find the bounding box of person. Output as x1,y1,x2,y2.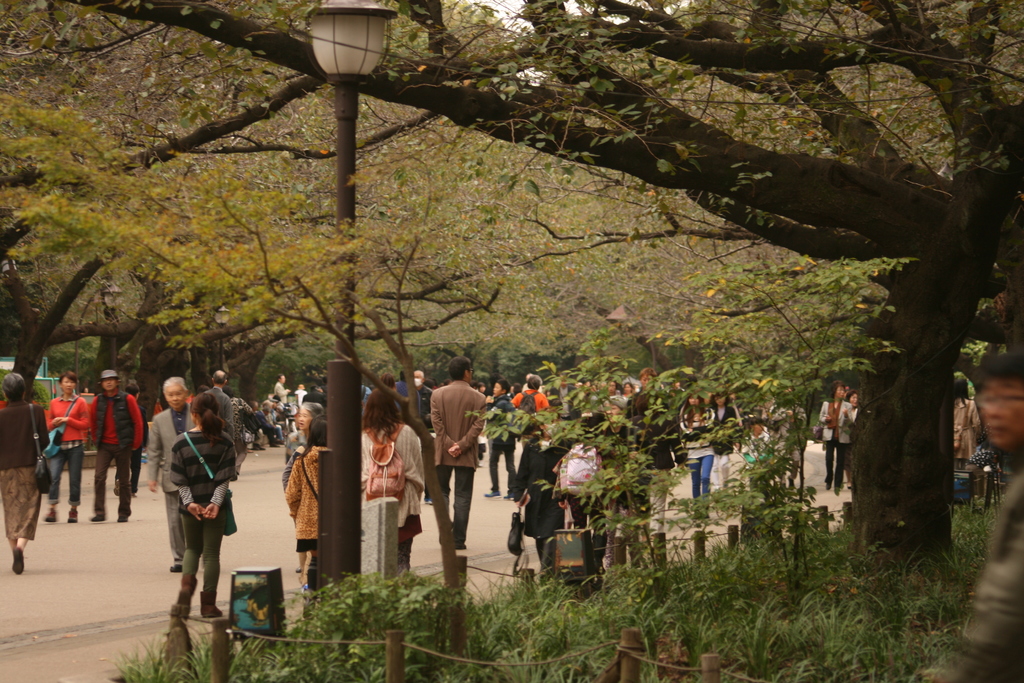
506,374,552,424.
